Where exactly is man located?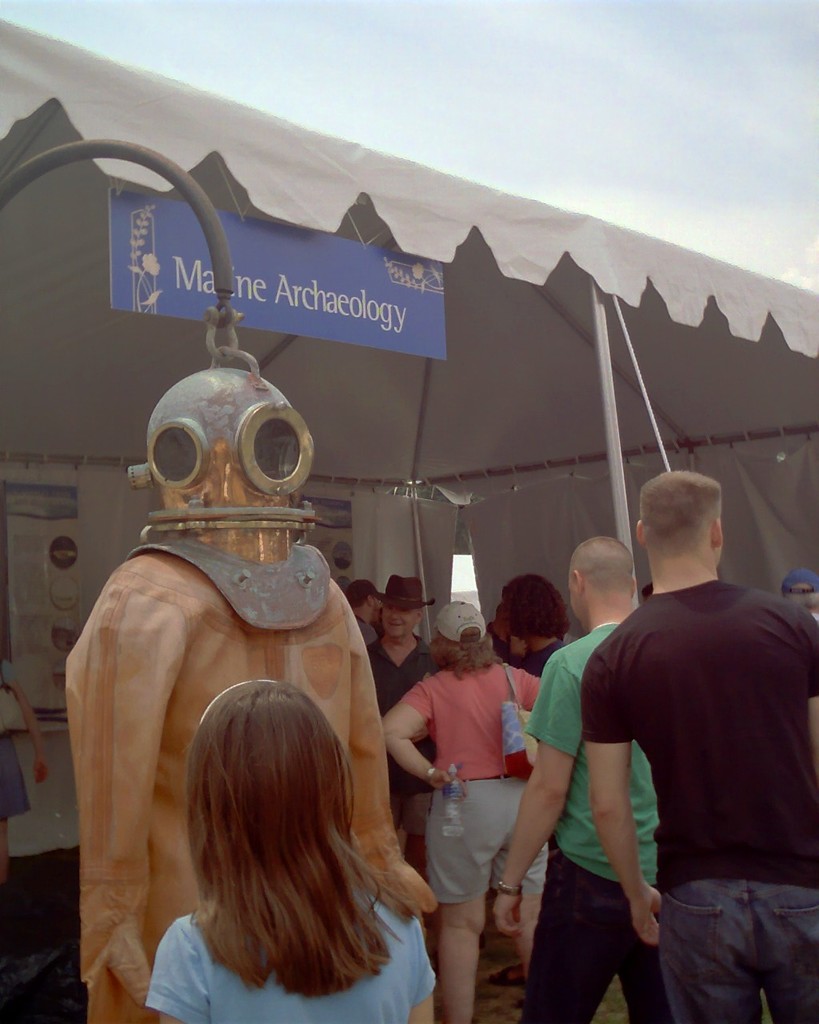
Its bounding box is crop(494, 537, 673, 1023).
